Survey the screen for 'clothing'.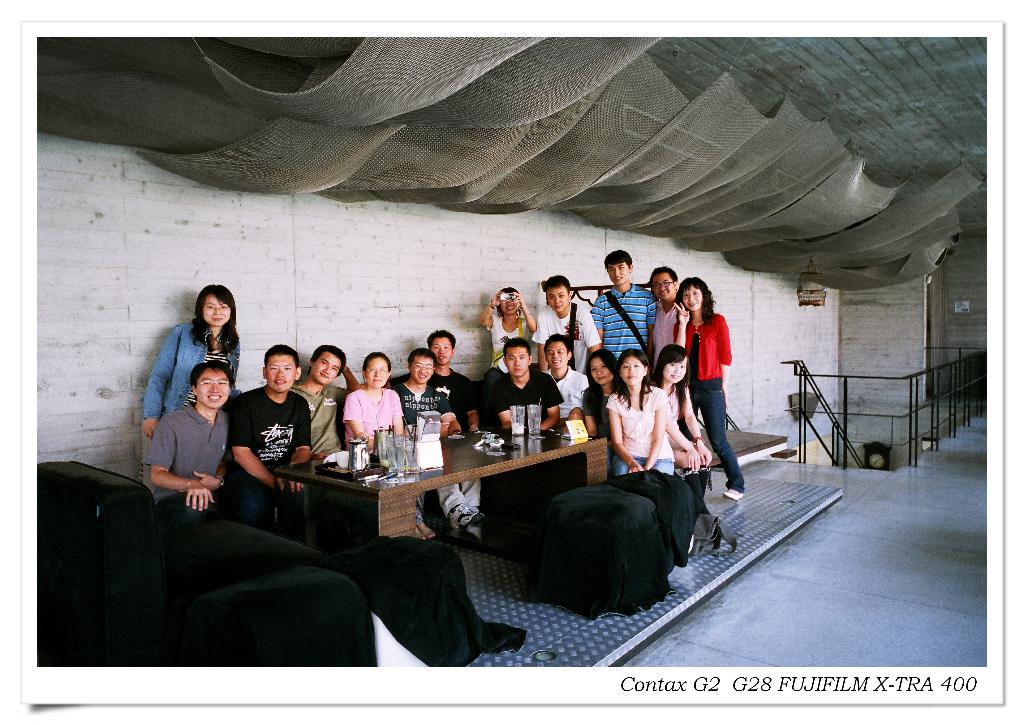
Survey found: rect(292, 388, 352, 462).
